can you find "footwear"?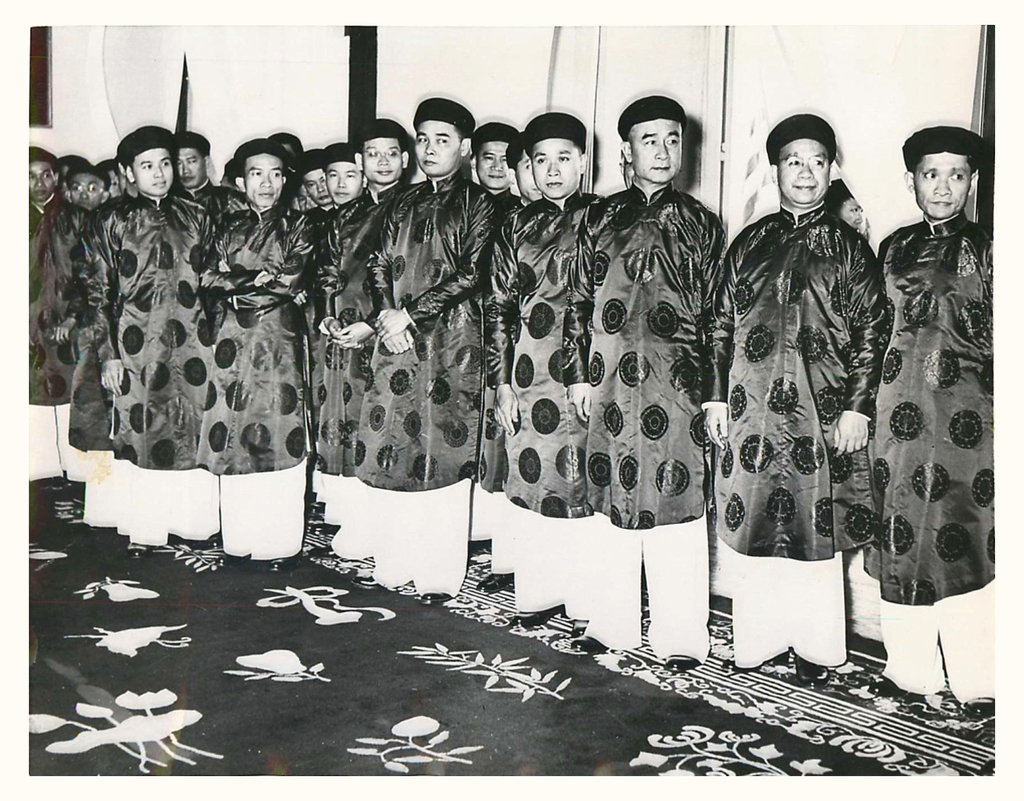
Yes, bounding box: 270:555:298:572.
